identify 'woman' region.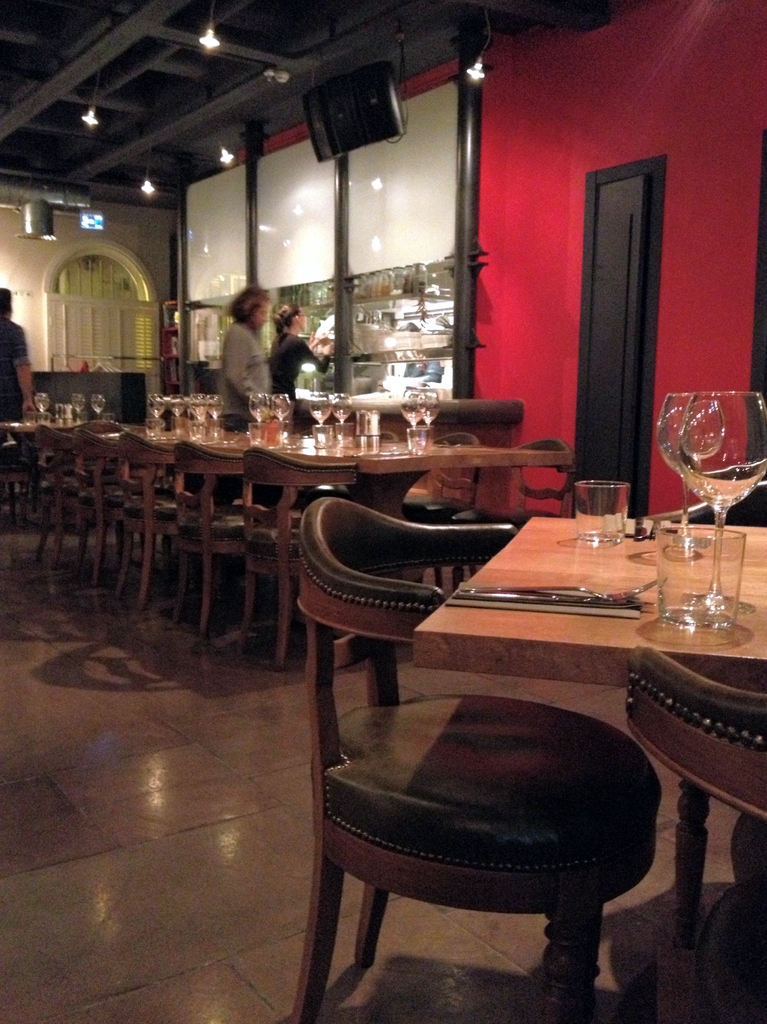
Region: 263 292 337 426.
